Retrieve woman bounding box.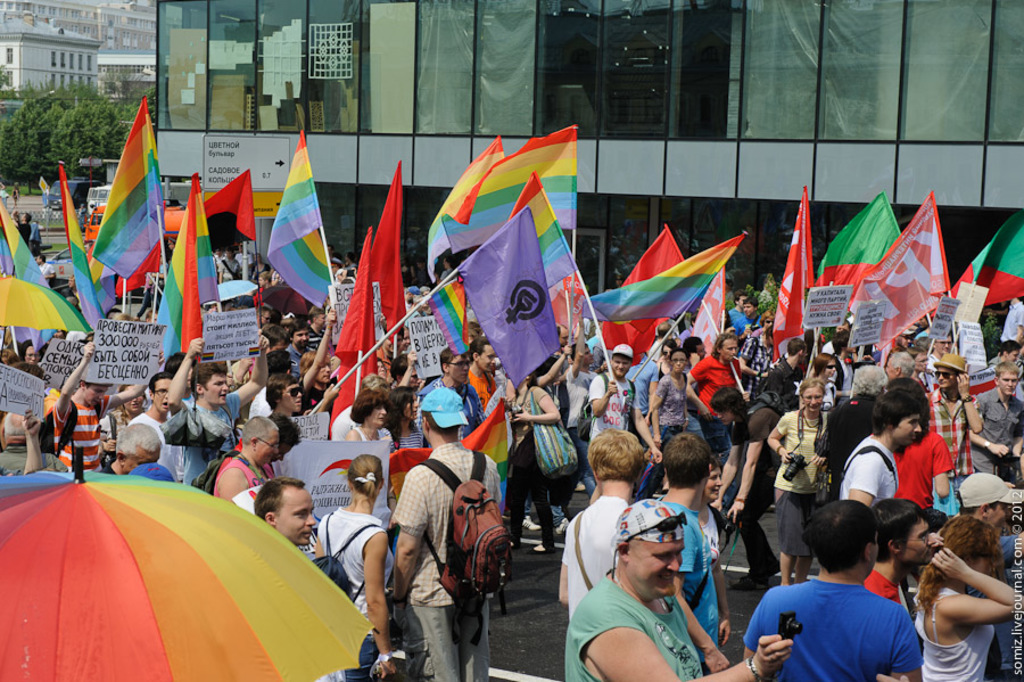
Bounding box: l=393, t=324, r=412, b=358.
